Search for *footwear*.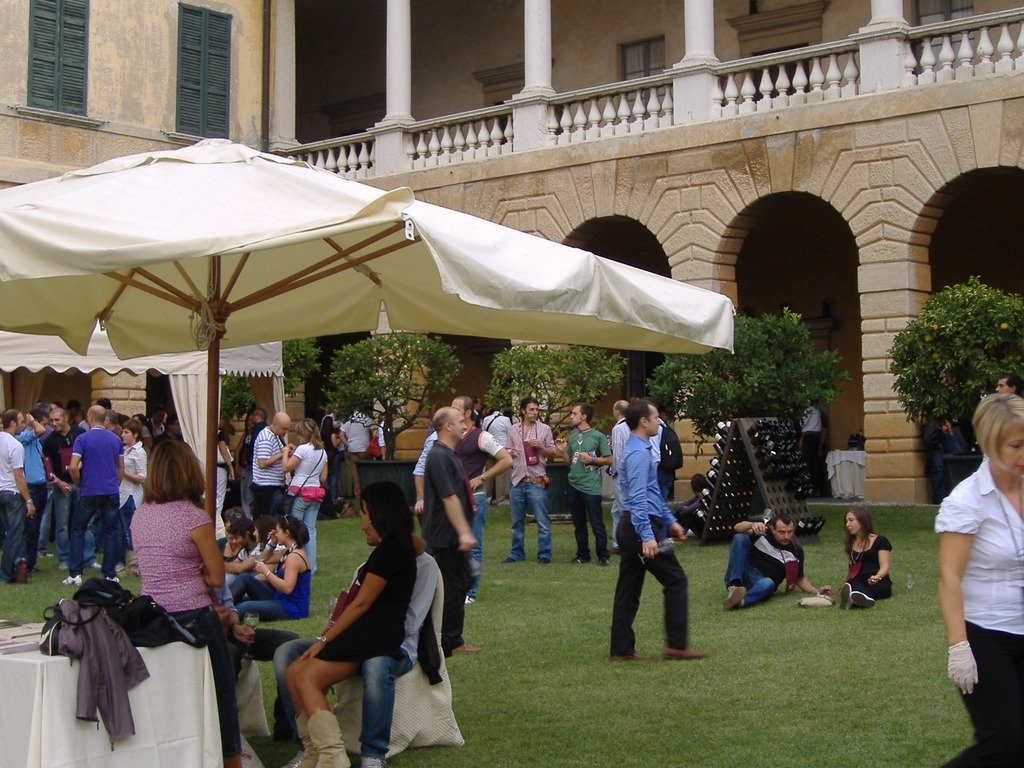
Found at x1=303 y1=708 x2=347 y2=767.
